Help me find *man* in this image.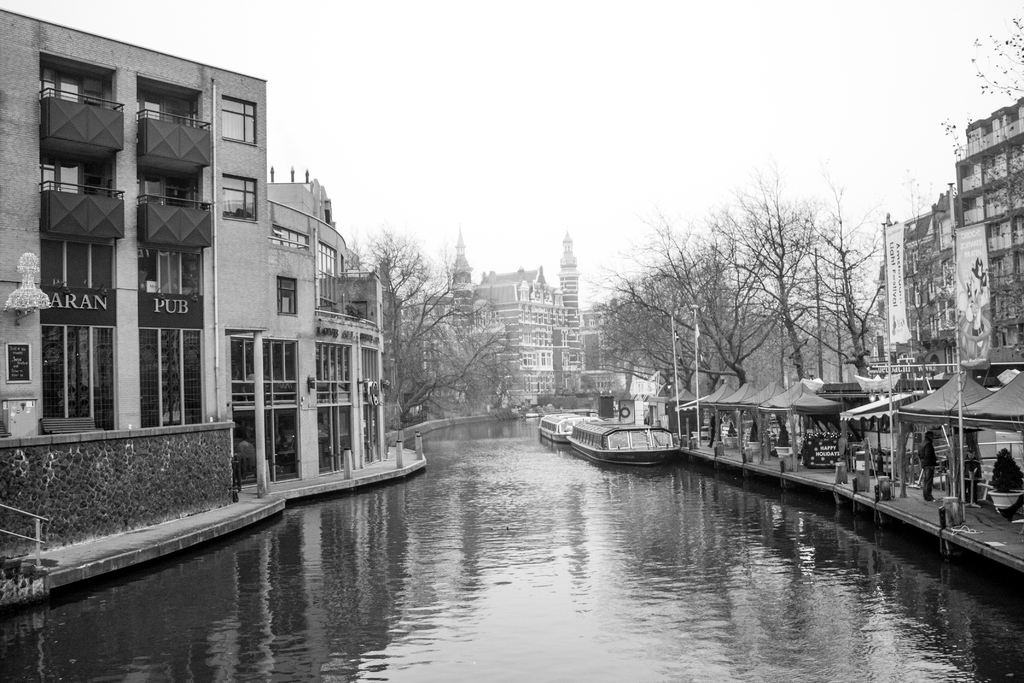
Found it: detection(915, 431, 941, 504).
